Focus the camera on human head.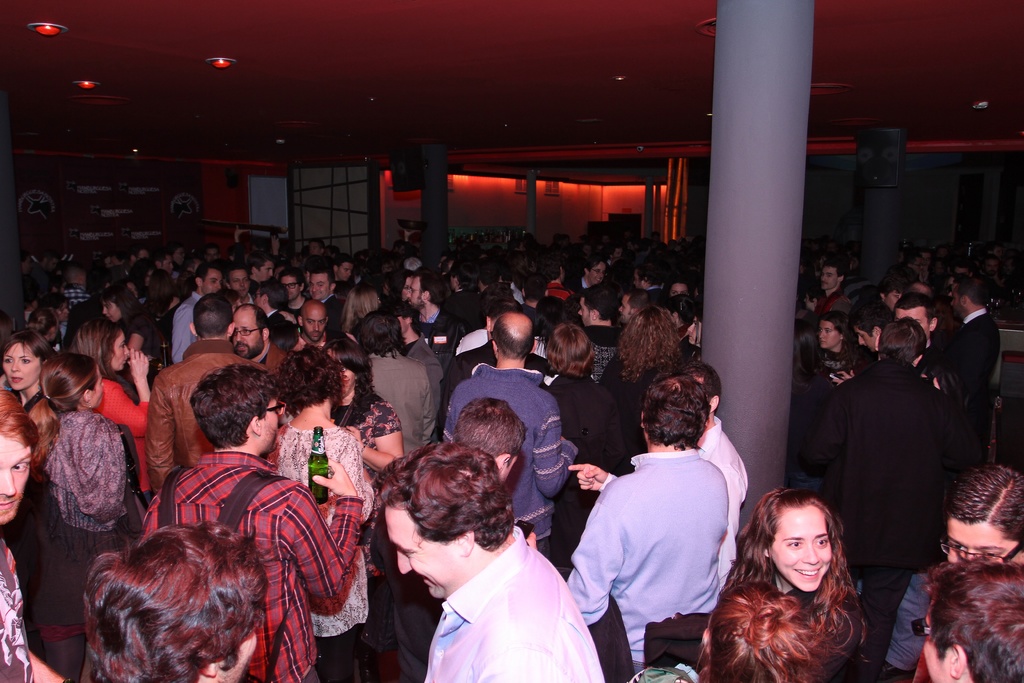
Focus region: <box>896,290,938,336</box>.
